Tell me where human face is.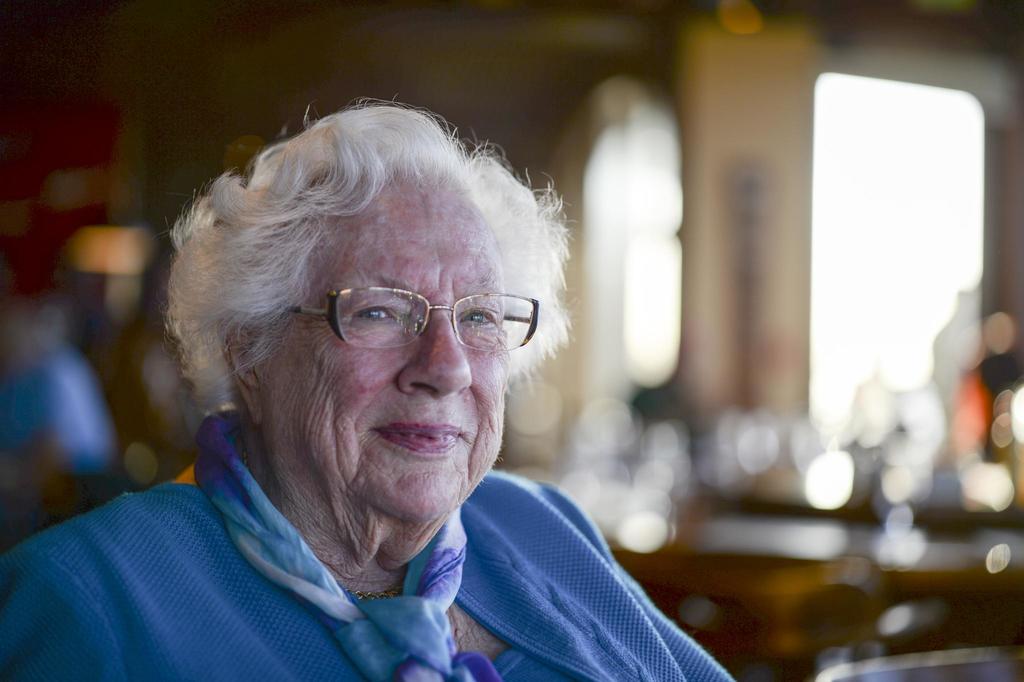
human face is at <bbox>259, 192, 538, 528</bbox>.
